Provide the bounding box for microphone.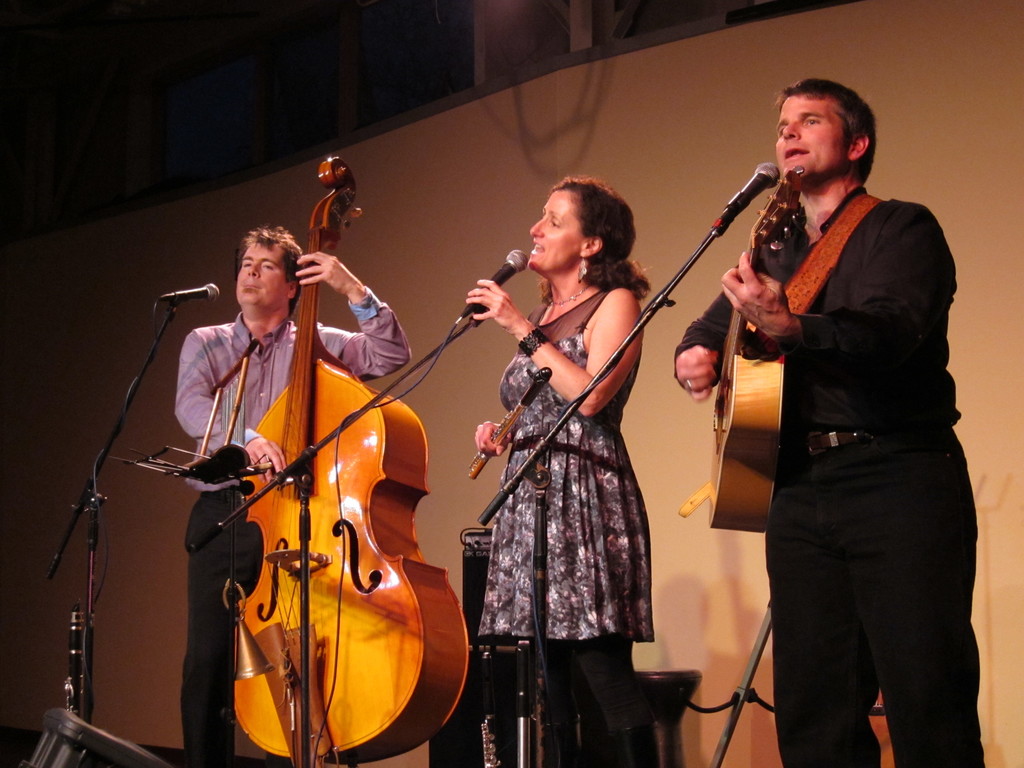
159:283:221:299.
